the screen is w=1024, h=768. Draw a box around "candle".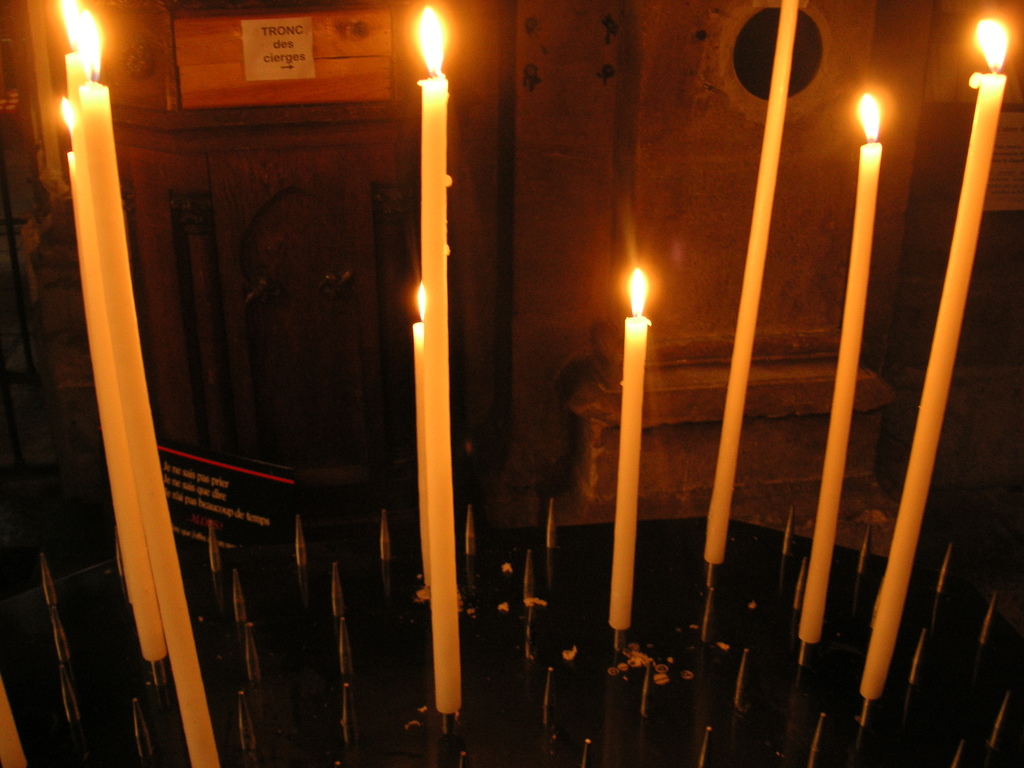
{"left": 64, "top": 8, "right": 221, "bottom": 767}.
